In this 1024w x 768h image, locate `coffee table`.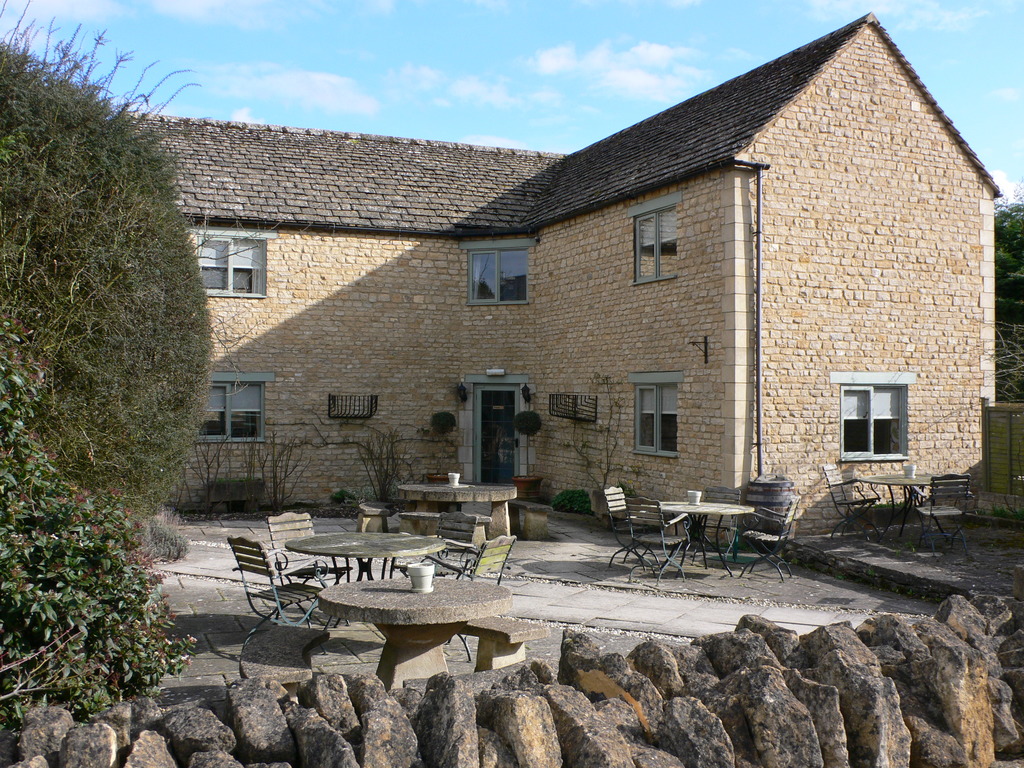
Bounding box: [283,531,443,587].
